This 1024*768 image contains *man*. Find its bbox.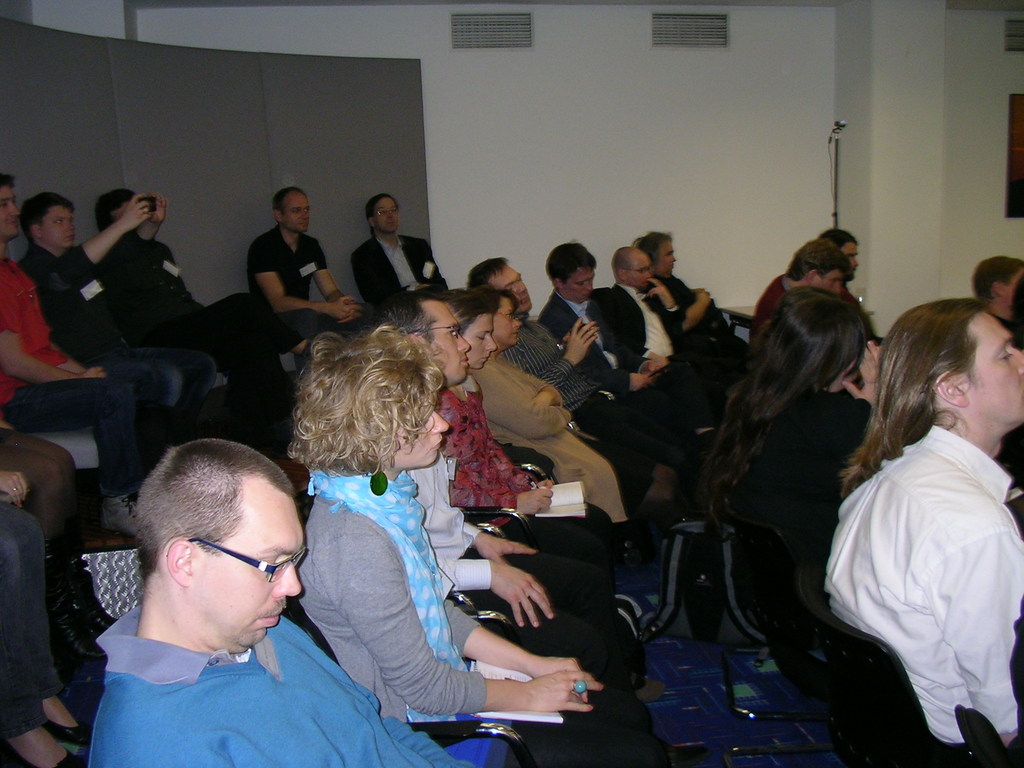
(20,191,223,415).
